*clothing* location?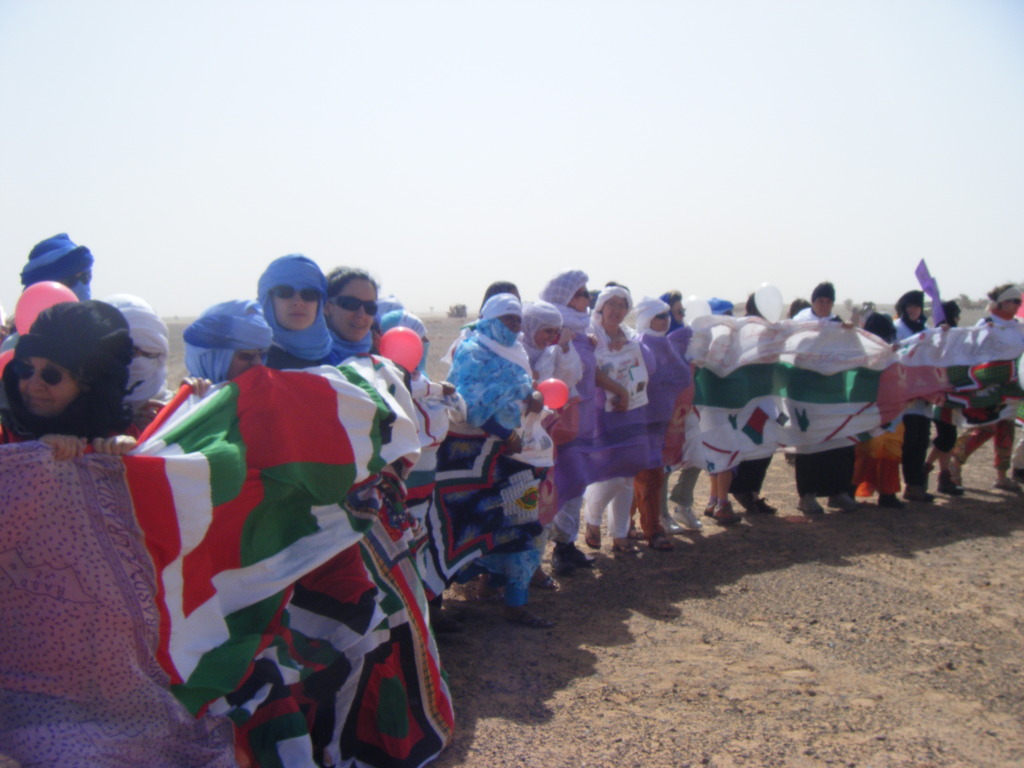
box(446, 296, 532, 428)
